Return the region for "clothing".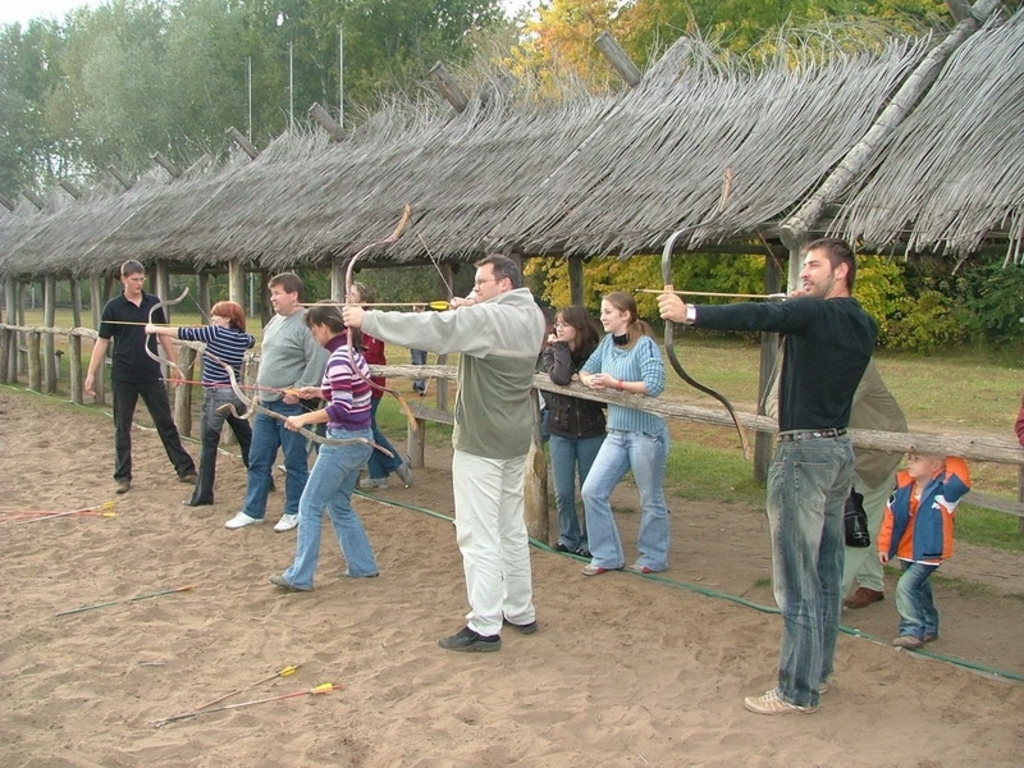
crop(763, 361, 908, 594).
